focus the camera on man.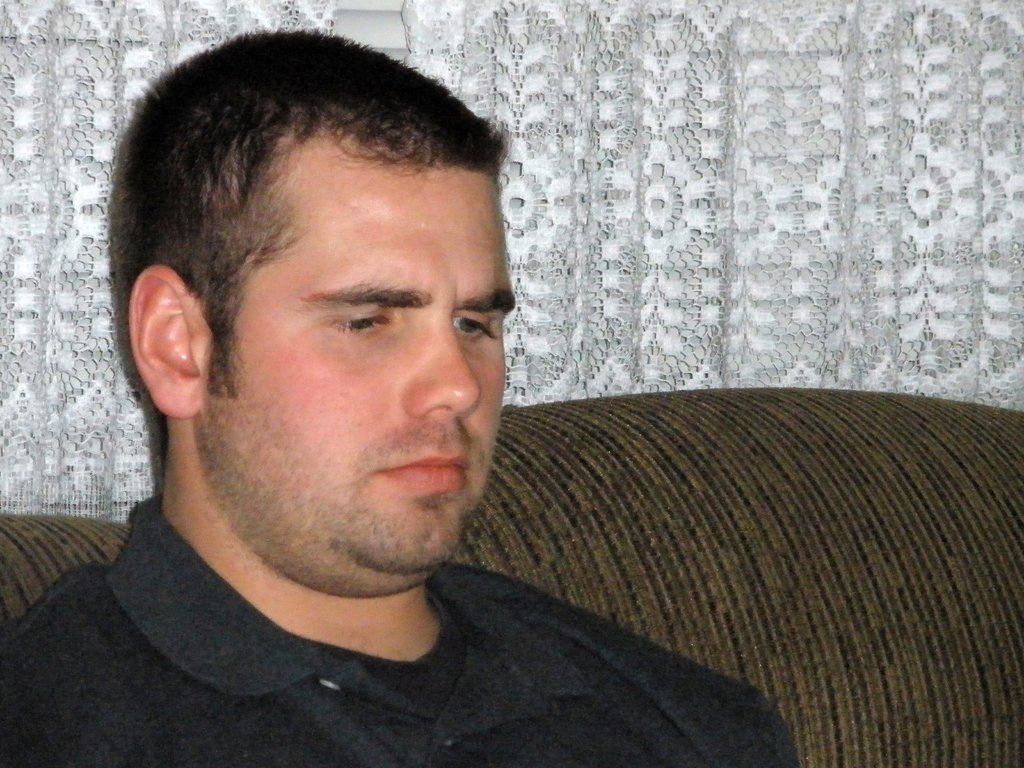
Focus region: [x1=0, y1=24, x2=809, y2=767].
